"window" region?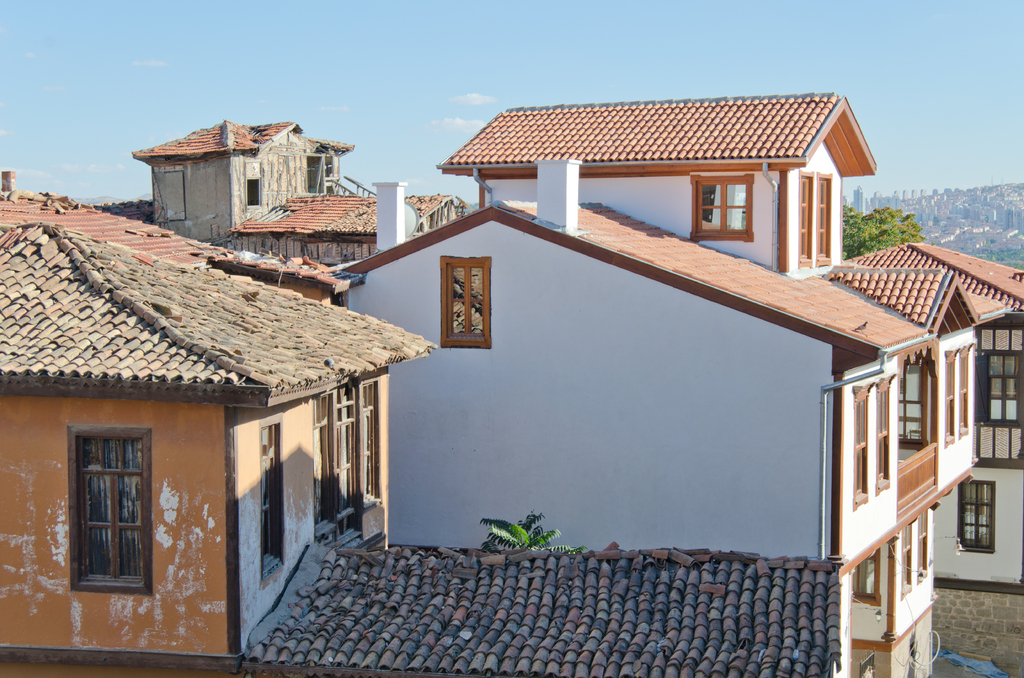
box(816, 170, 831, 266)
